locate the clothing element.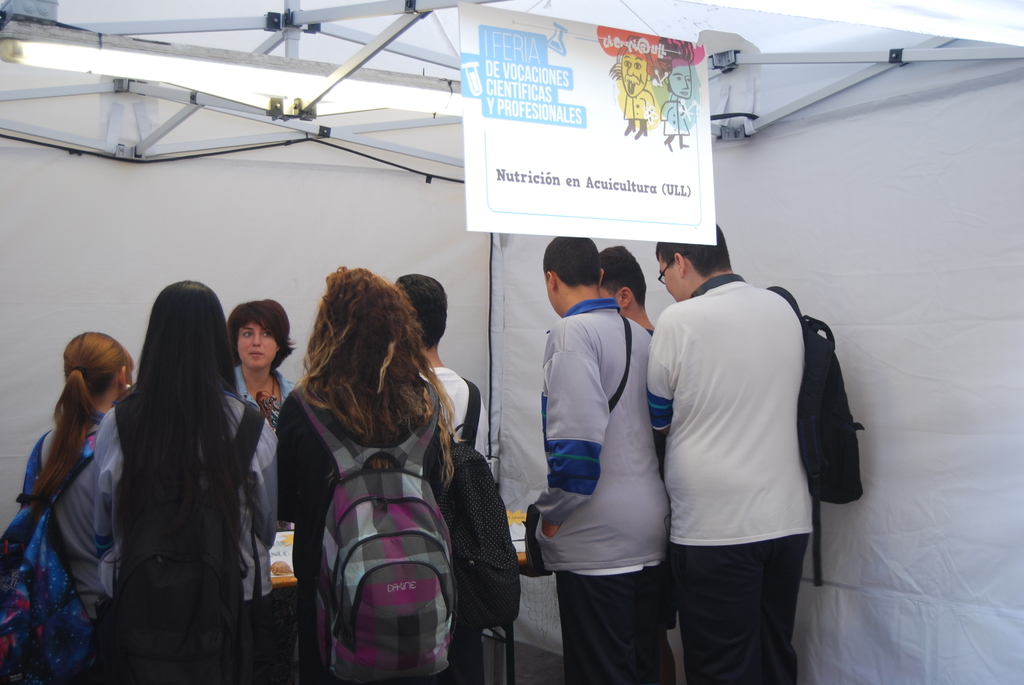
Element bbox: rect(623, 88, 651, 123).
